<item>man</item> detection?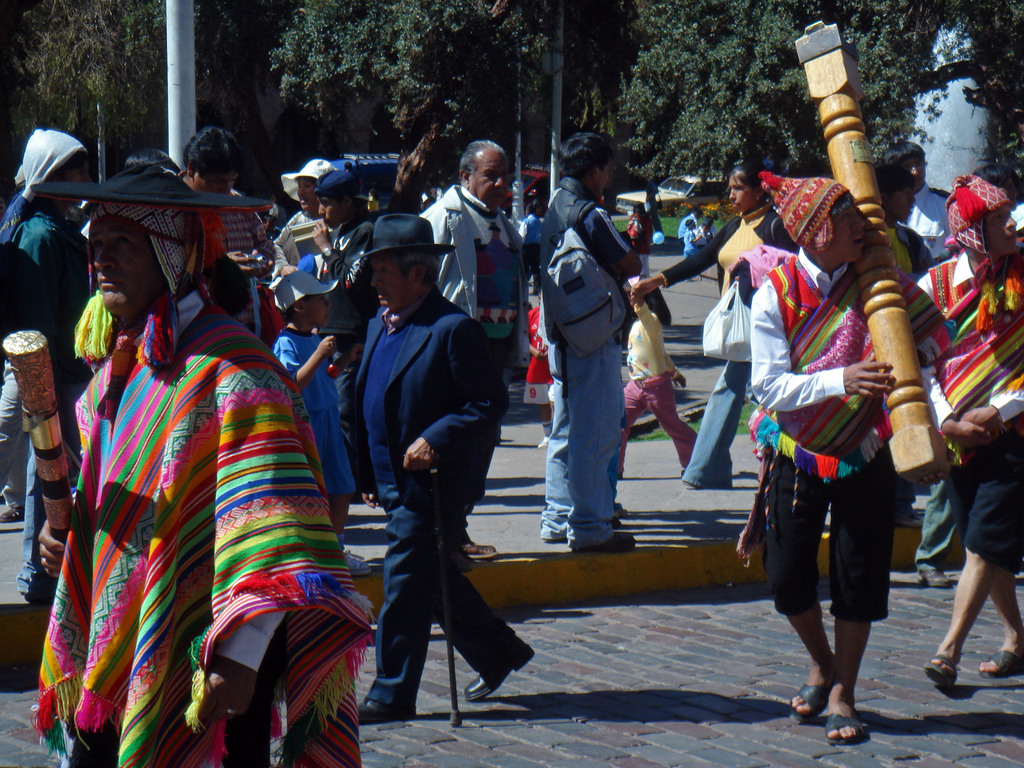
l=34, t=155, r=379, b=767
